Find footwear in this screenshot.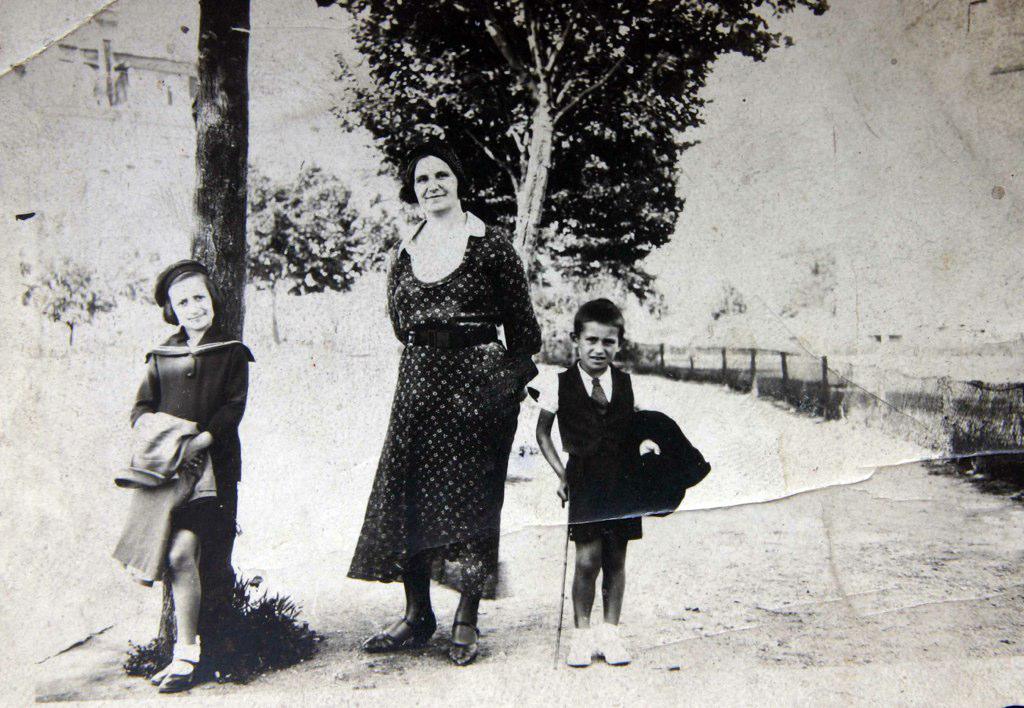
The bounding box for footwear is bbox=(364, 608, 440, 647).
